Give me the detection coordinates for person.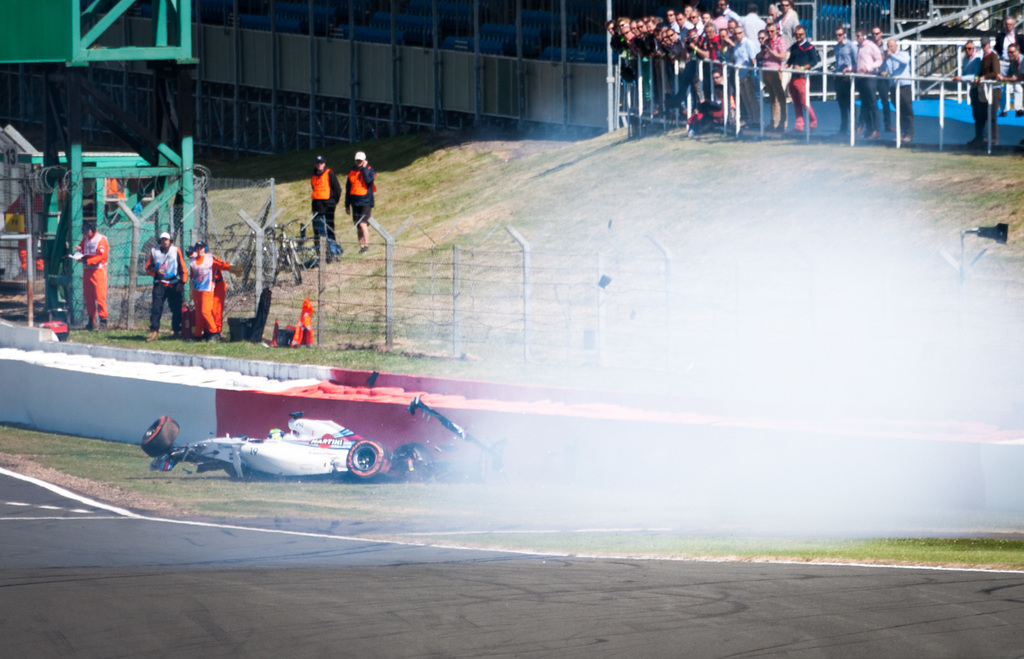
[327, 145, 373, 248].
